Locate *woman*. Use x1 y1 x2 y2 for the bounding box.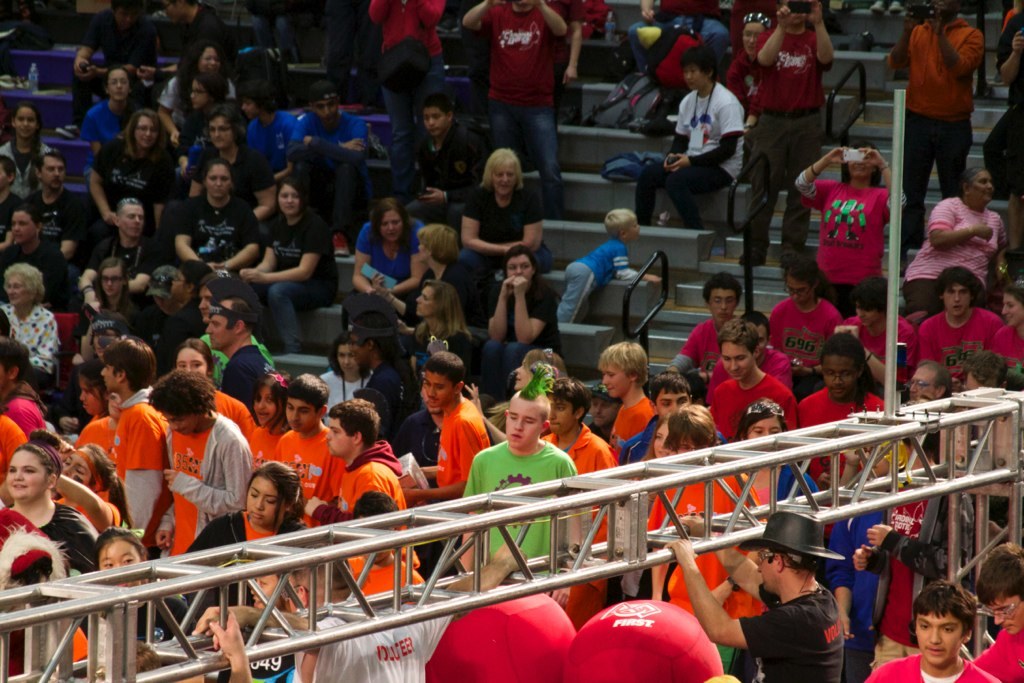
154 34 235 134.
